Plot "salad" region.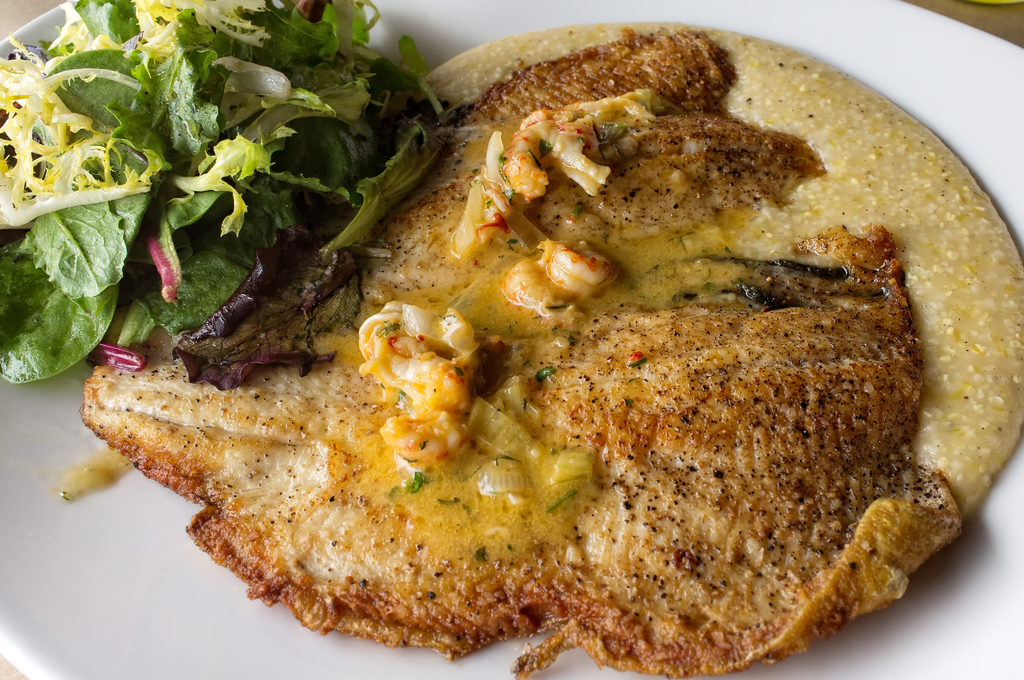
Plotted at region(0, 0, 458, 395).
